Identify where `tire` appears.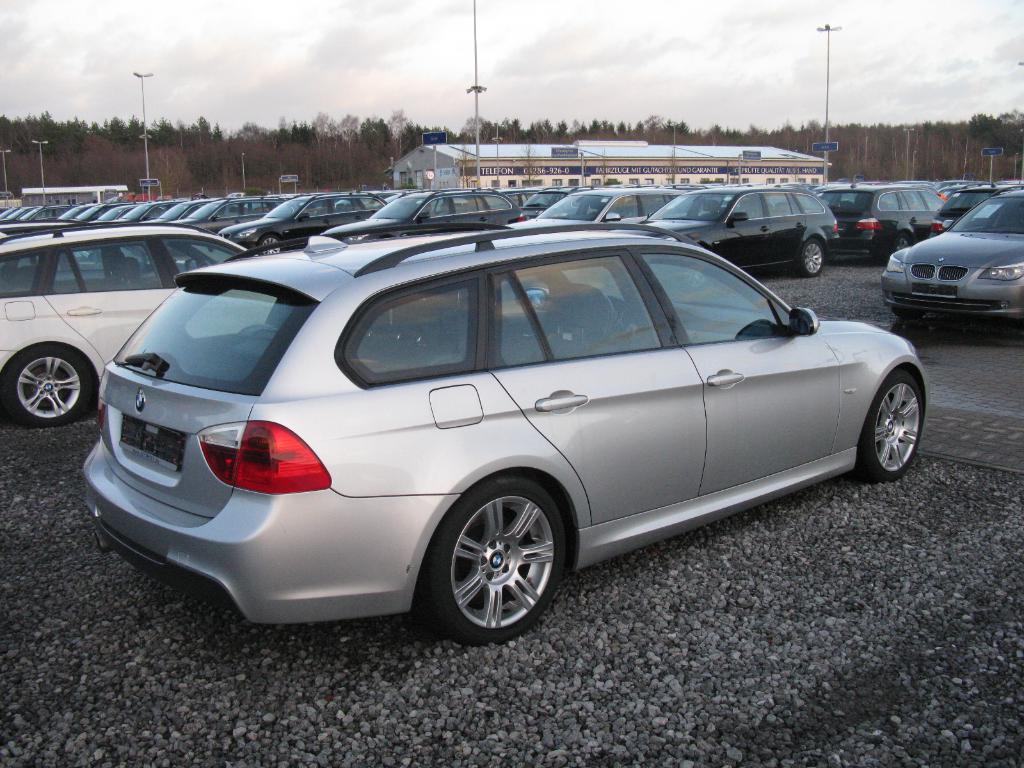
Appears at {"left": 259, "top": 237, "right": 280, "bottom": 255}.
